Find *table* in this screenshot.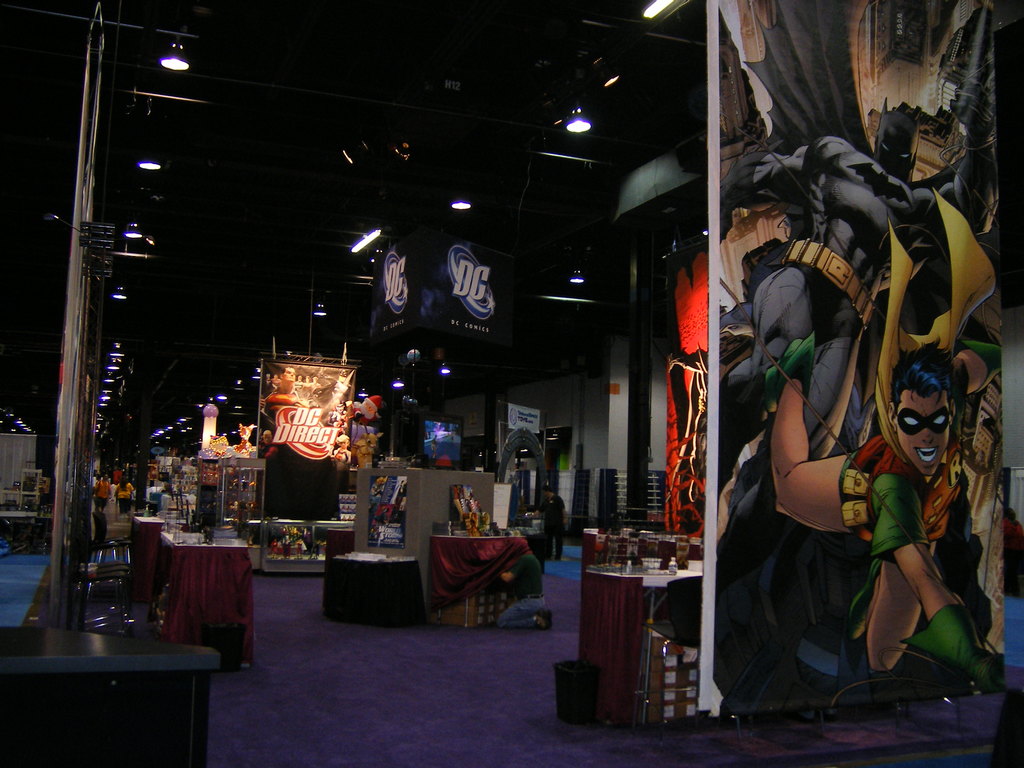
The bounding box for *table* is region(321, 553, 420, 626).
